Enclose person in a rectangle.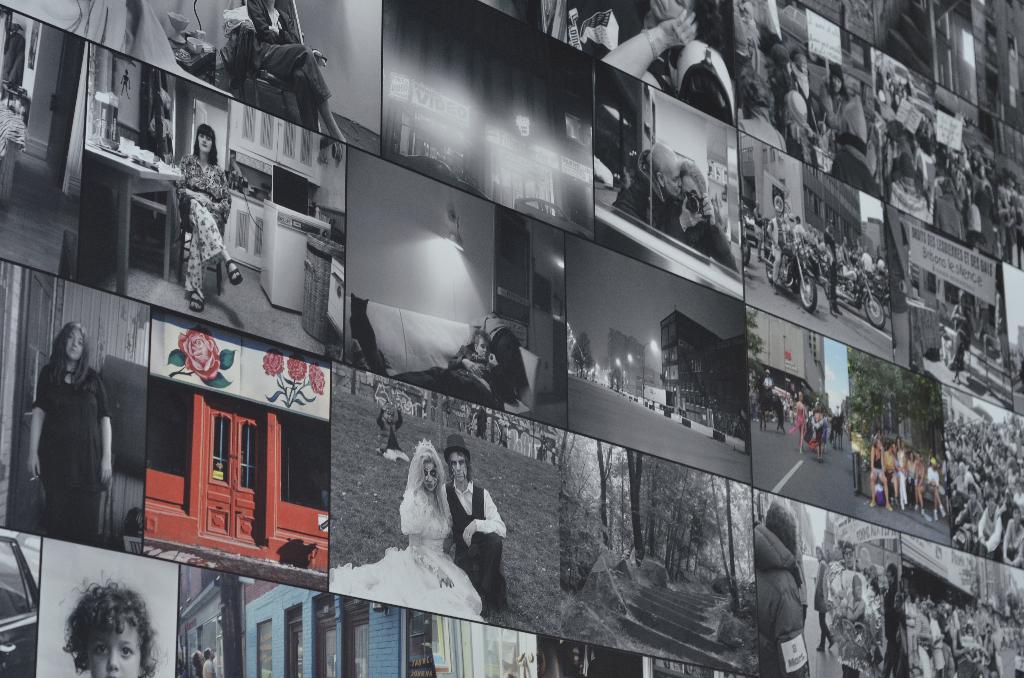
select_region(25, 302, 109, 561).
